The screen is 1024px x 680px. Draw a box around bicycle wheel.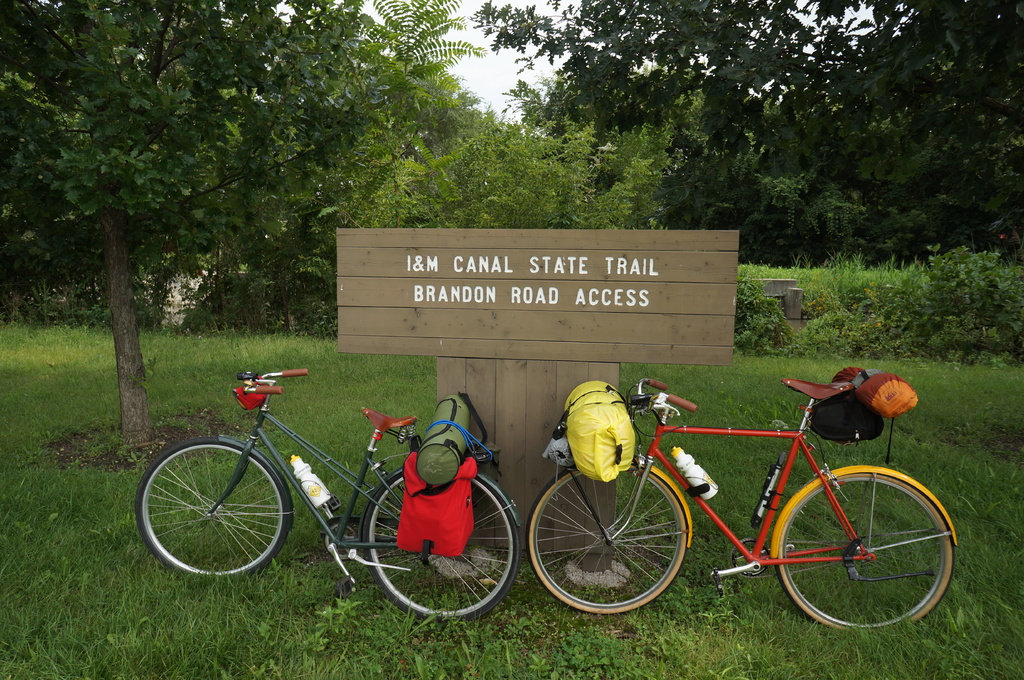
{"x1": 524, "y1": 457, "x2": 686, "y2": 617}.
